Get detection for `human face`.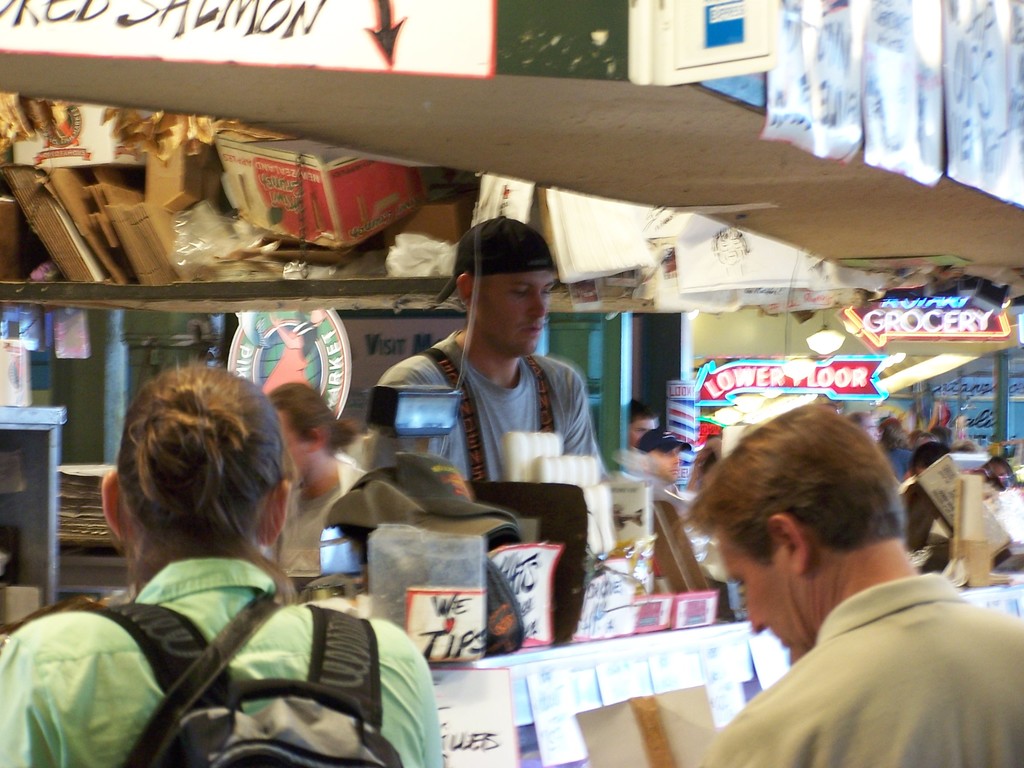
Detection: [left=632, top=420, right=659, bottom=442].
